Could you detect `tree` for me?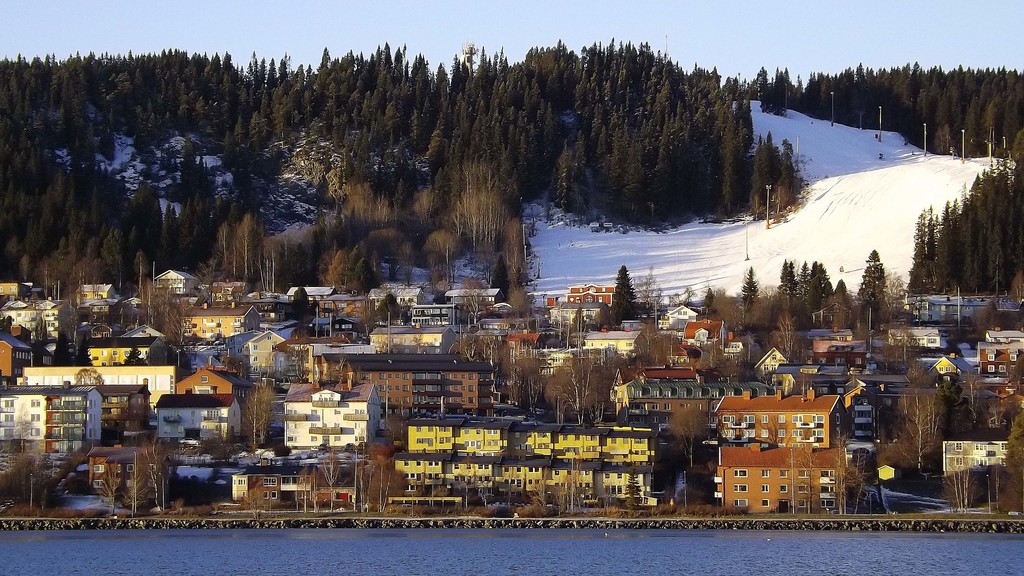
Detection result: [left=936, top=380, right=972, bottom=440].
